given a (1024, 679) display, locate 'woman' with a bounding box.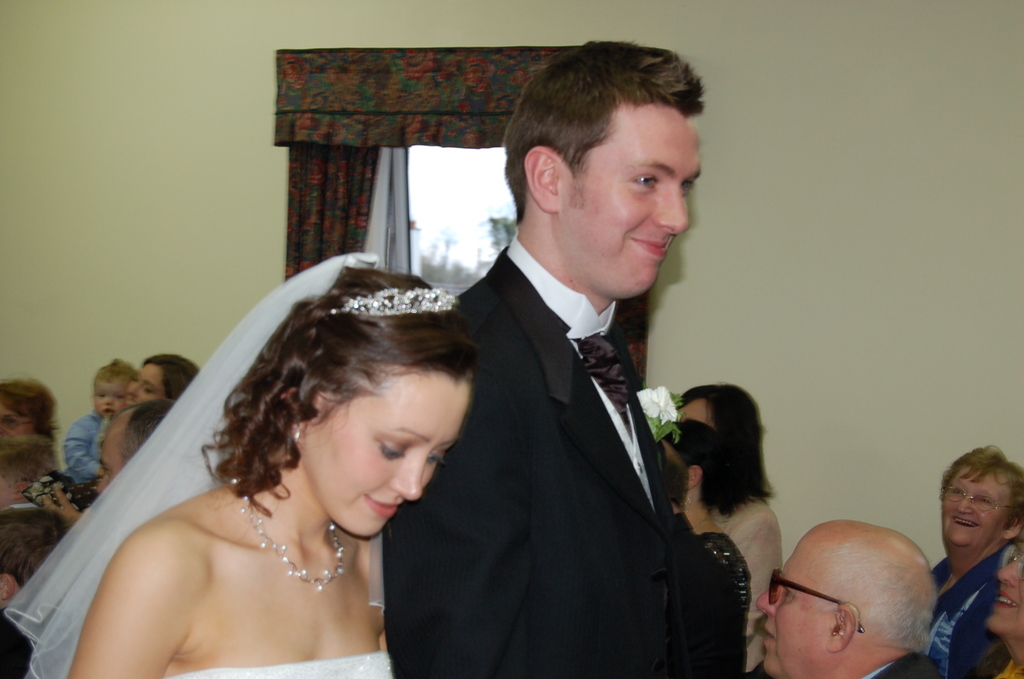
Located: [x1=0, y1=371, x2=58, y2=439].
